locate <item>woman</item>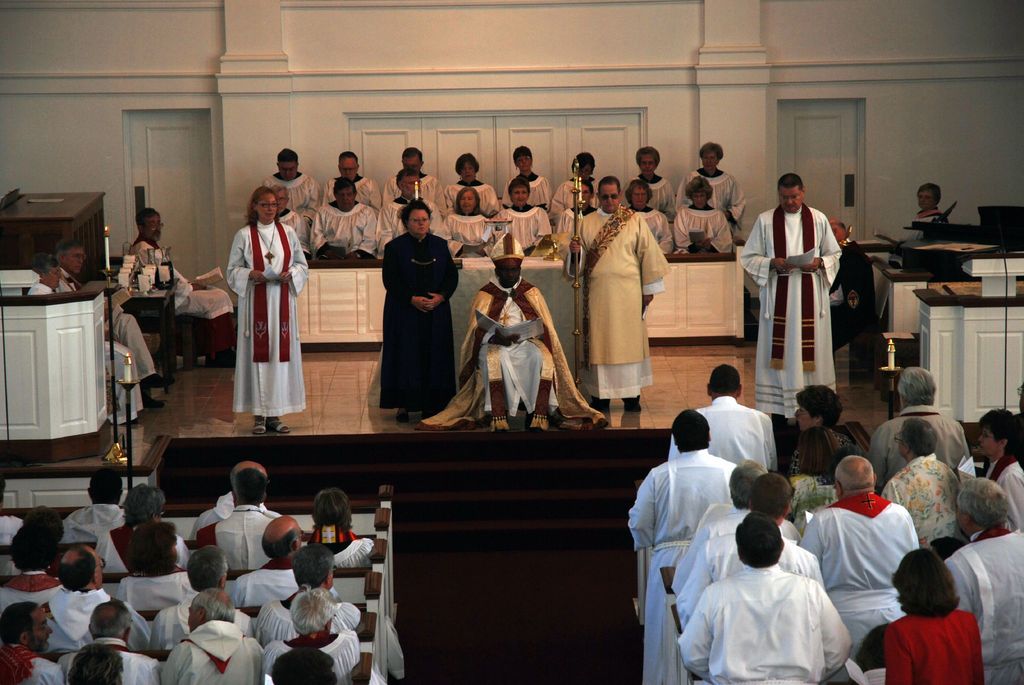
689:136:754:223
